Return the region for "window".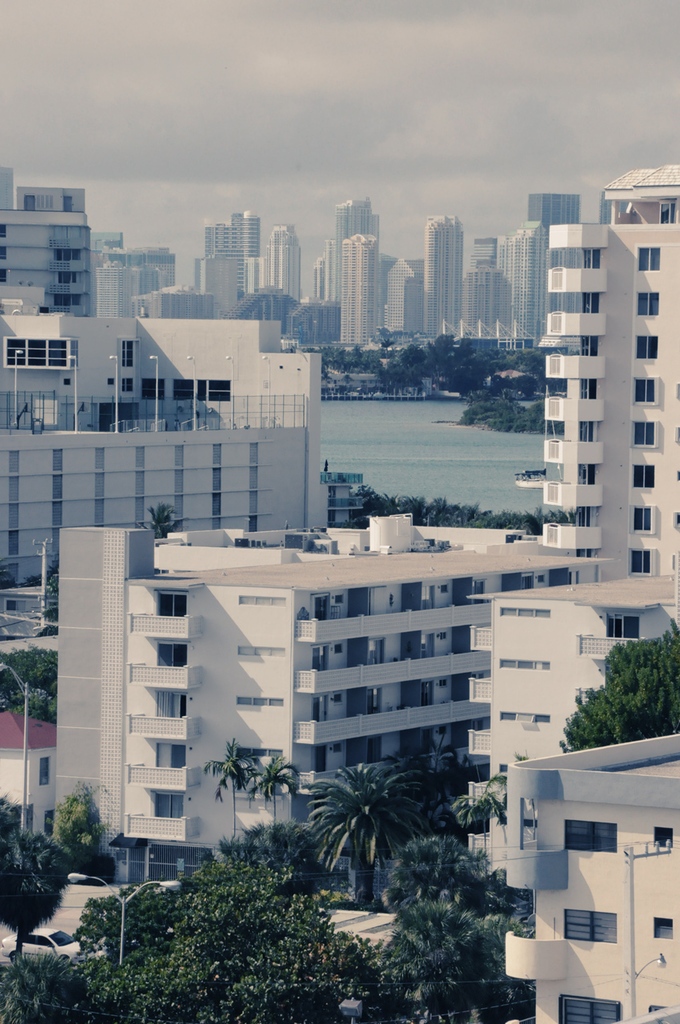
442,583,452,596.
